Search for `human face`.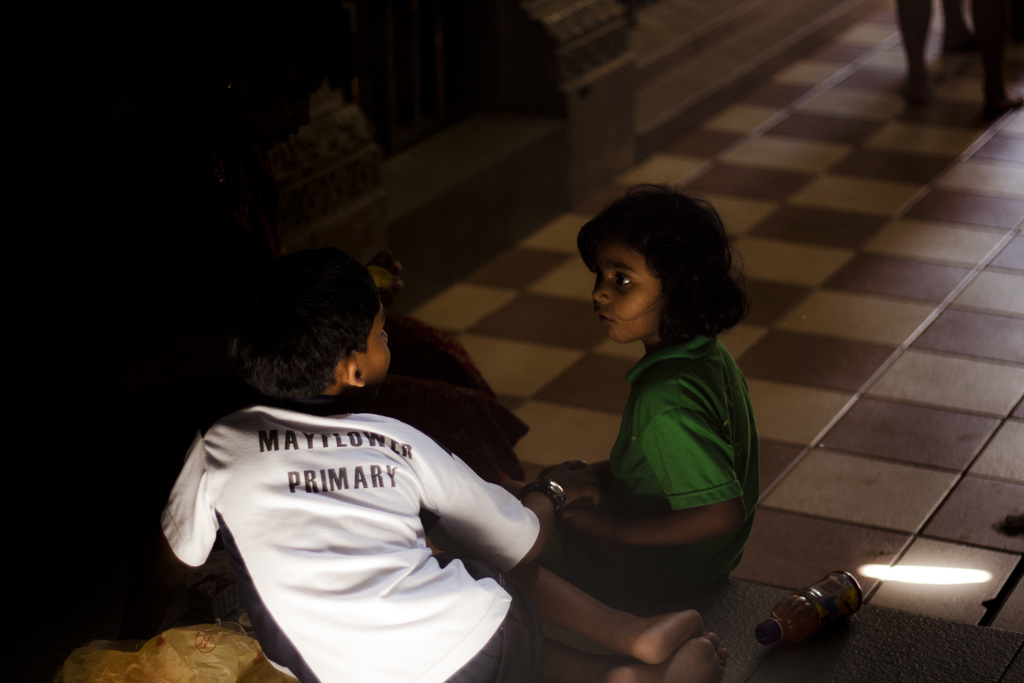
Found at x1=593, y1=245, x2=662, y2=342.
